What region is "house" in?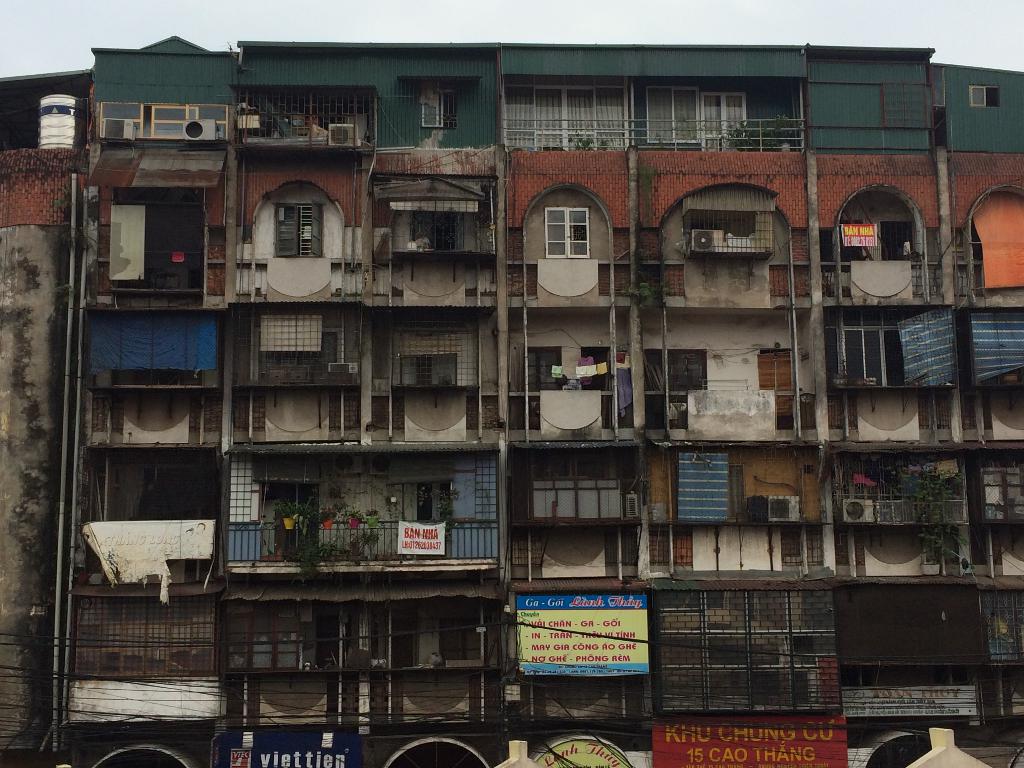
select_region(39, 1, 1023, 724).
